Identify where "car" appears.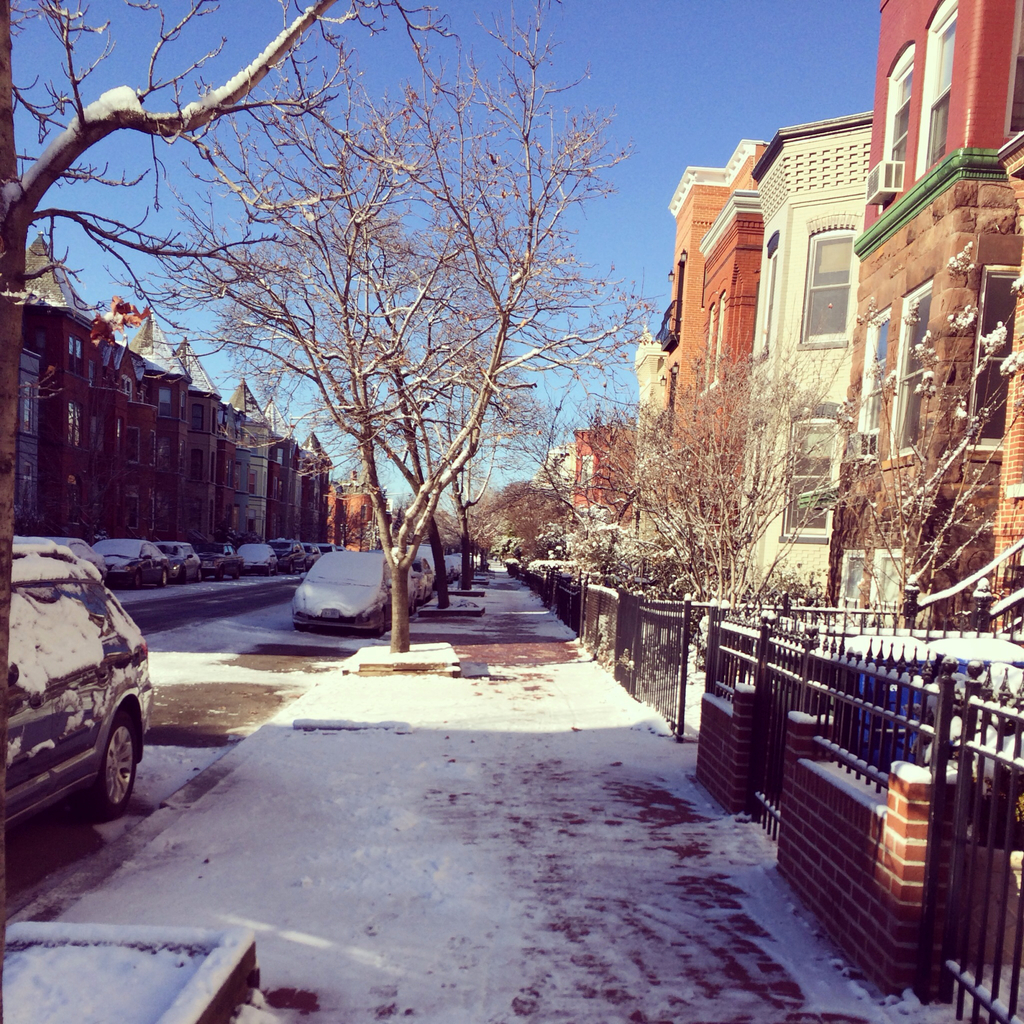
Appears at {"left": 0, "top": 543, "right": 153, "bottom": 840}.
